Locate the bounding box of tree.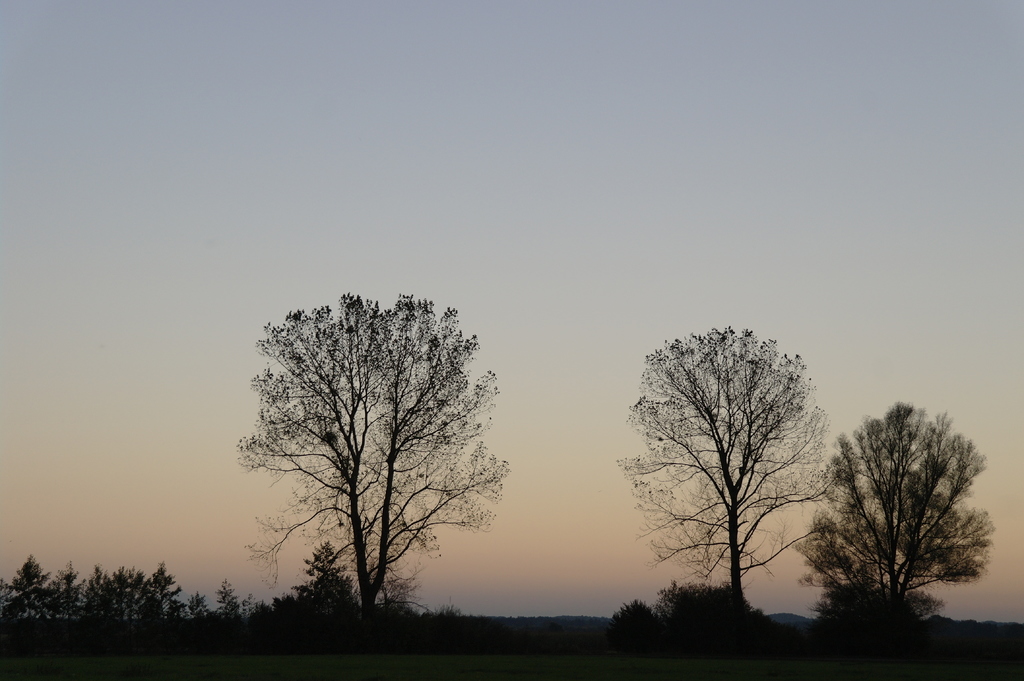
Bounding box: region(619, 332, 855, 629).
